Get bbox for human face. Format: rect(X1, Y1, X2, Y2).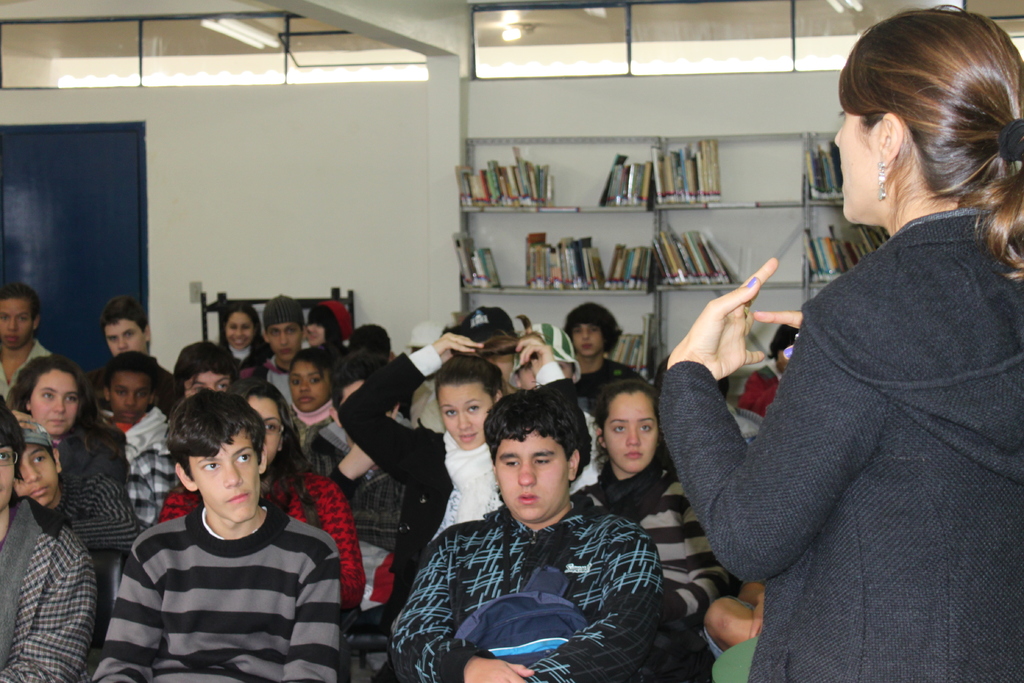
rect(492, 429, 568, 520).
